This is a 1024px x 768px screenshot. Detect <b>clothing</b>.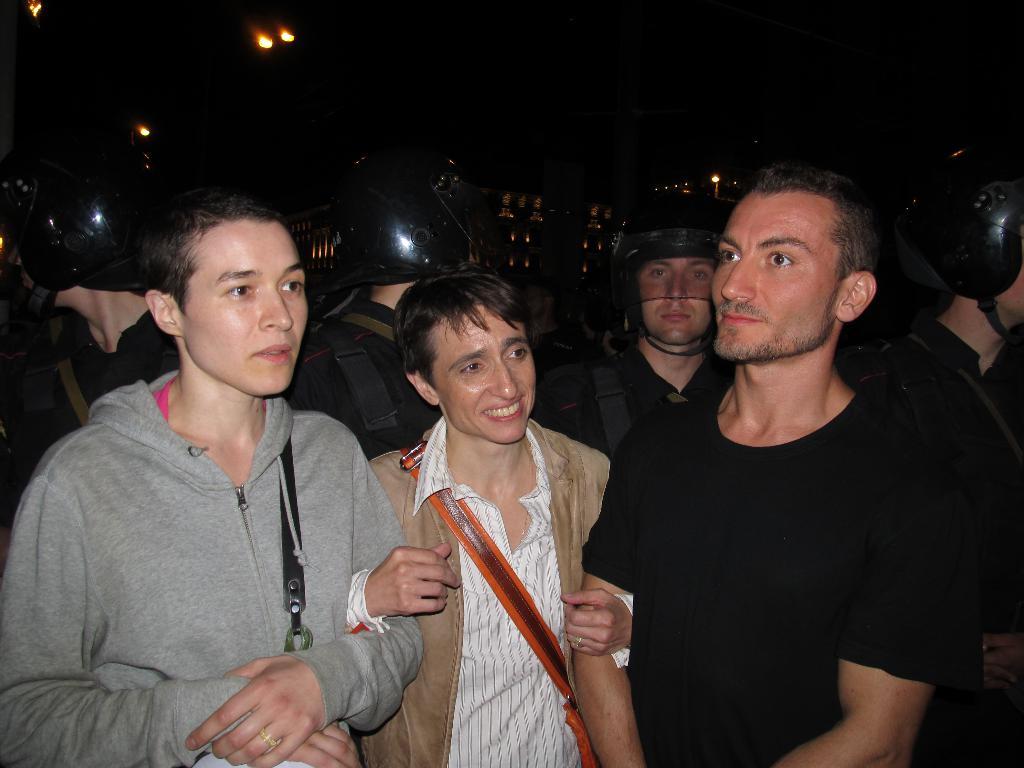
(x1=884, y1=321, x2=1023, y2=761).
